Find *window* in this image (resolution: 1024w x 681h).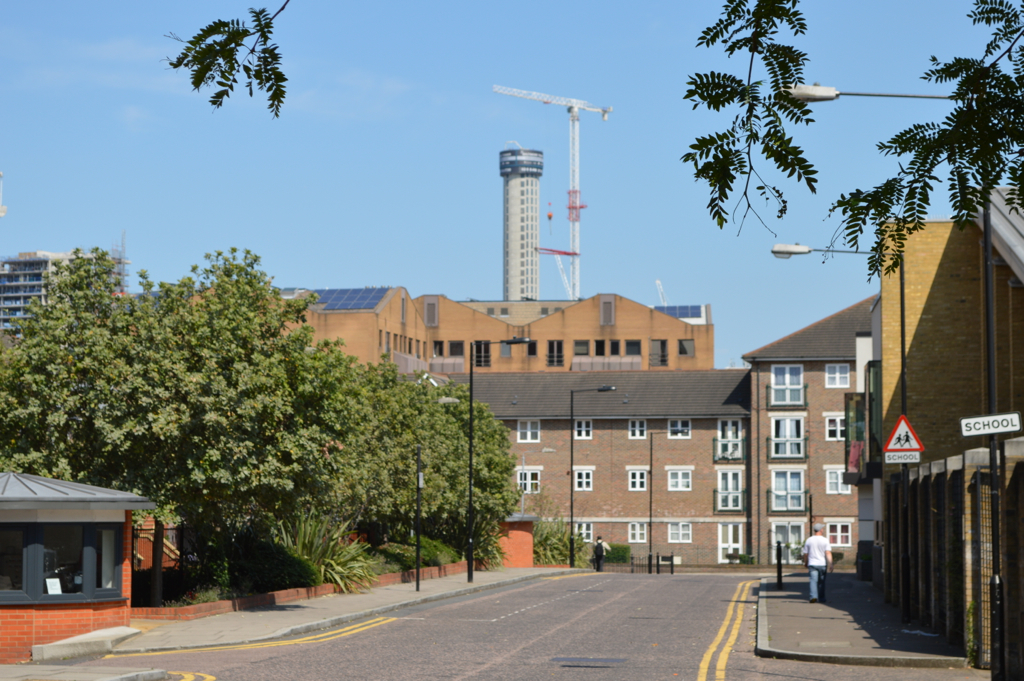
[left=573, top=421, right=592, bottom=438].
